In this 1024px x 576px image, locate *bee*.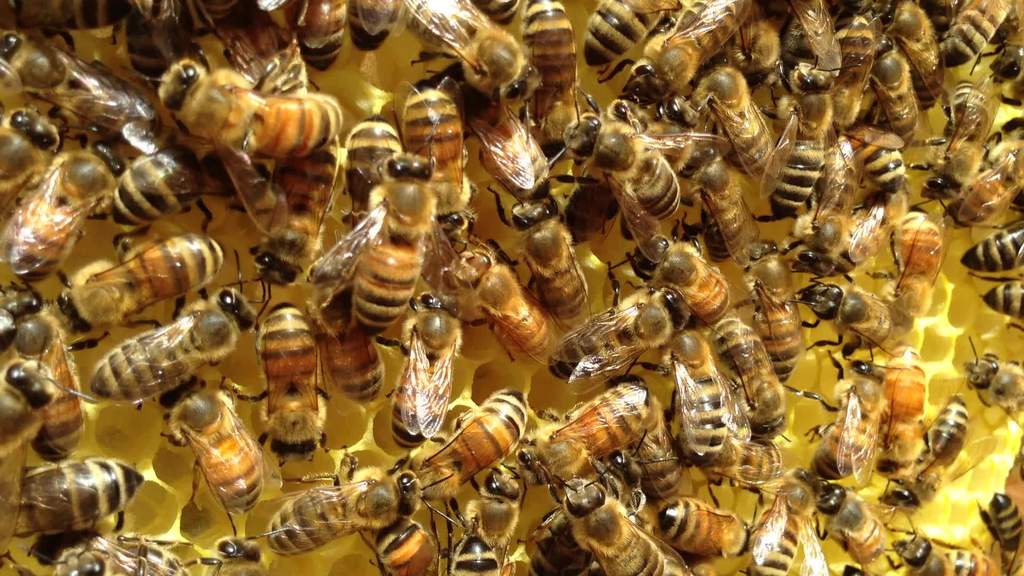
Bounding box: [3, 310, 86, 440].
